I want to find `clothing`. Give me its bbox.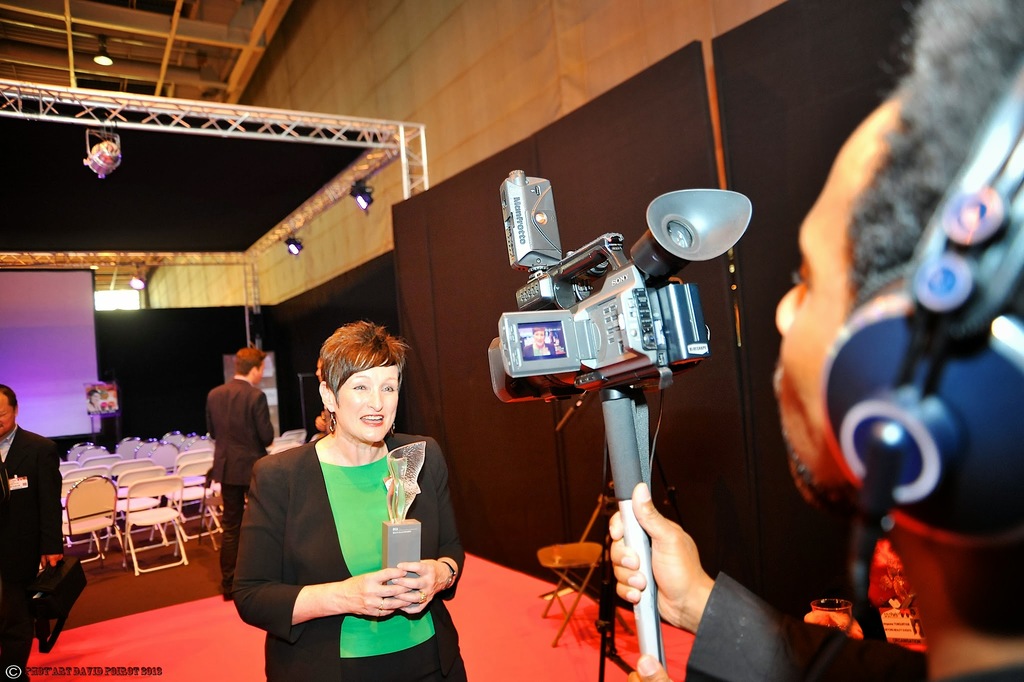
Rect(232, 406, 449, 667).
